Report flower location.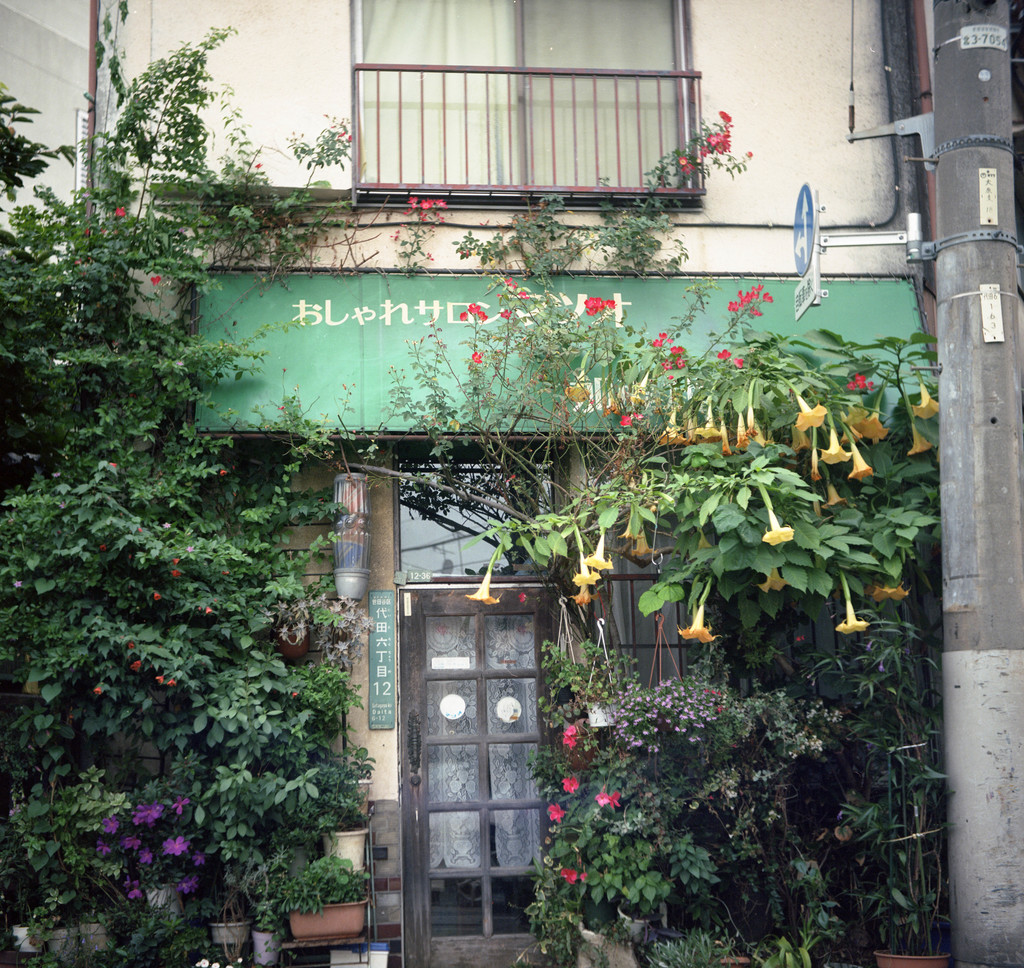
Report: bbox=(666, 337, 673, 342).
